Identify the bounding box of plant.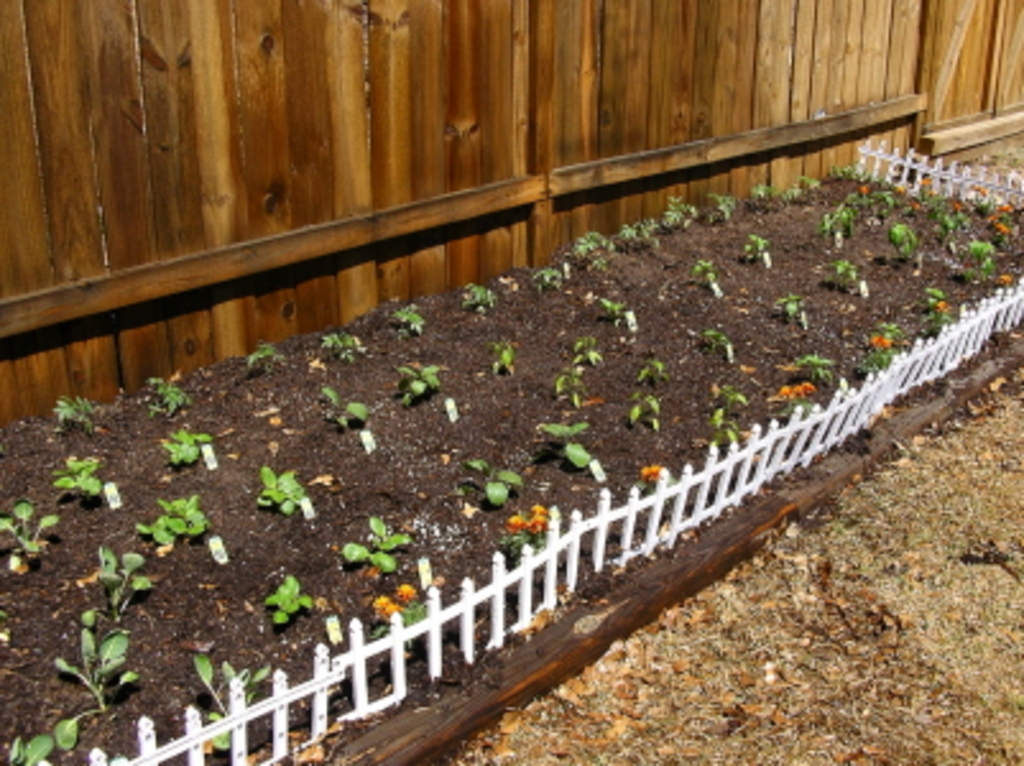
(x1=56, y1=401, x2=89, y2=432).
